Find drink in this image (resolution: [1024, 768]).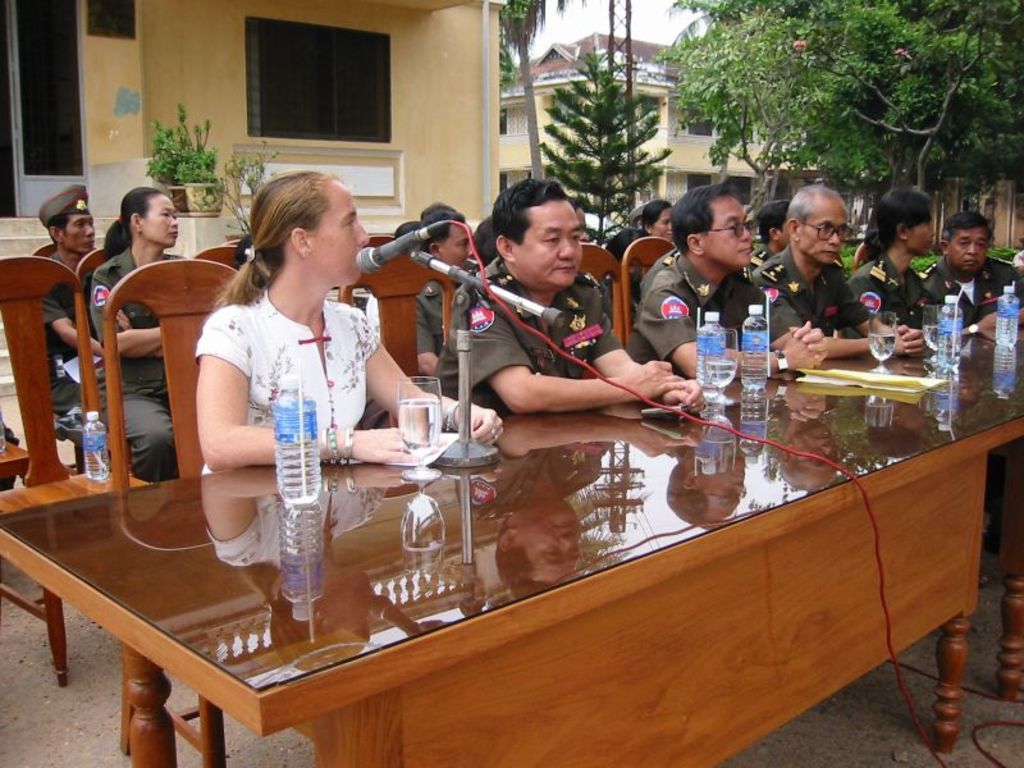
left=869, top=334, right=893, bottom=360.
